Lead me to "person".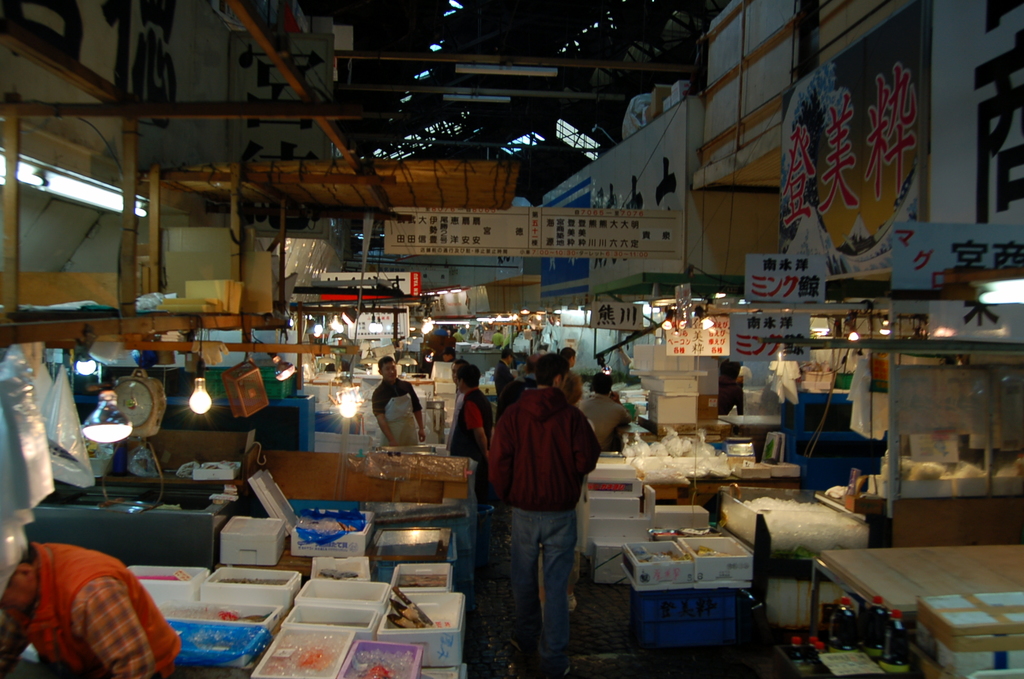
Lead to box(442, 360, 492, 519).
